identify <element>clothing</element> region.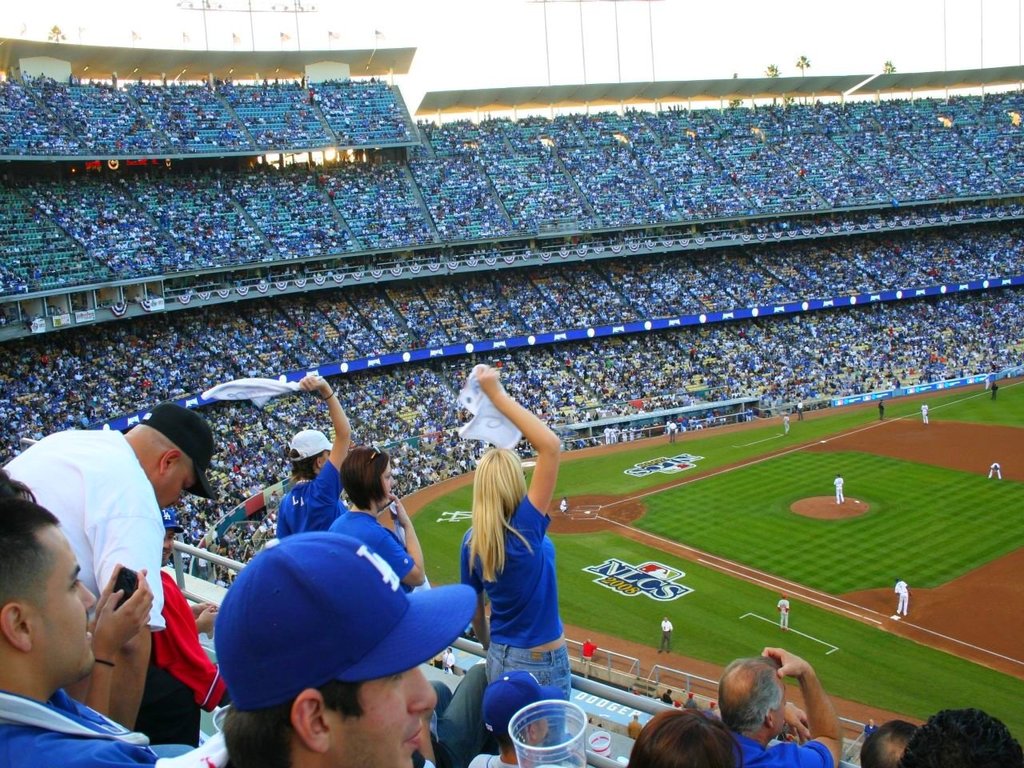
Region: 274:458:353:540.
